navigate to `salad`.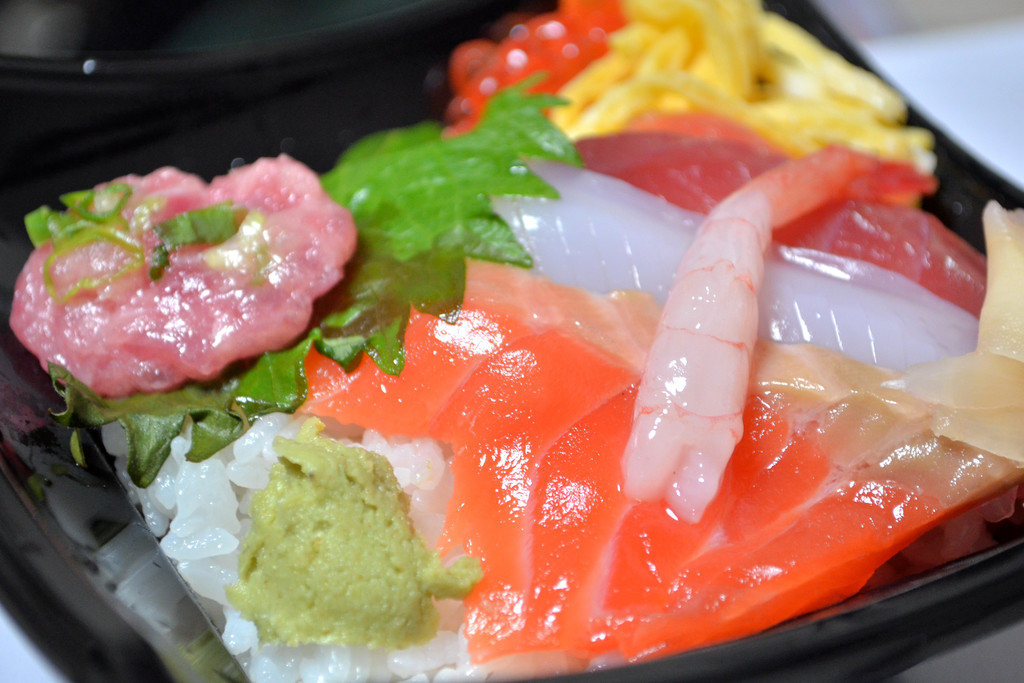
Navigation target: (left=10, top=0, right=1023, bottom=682).
